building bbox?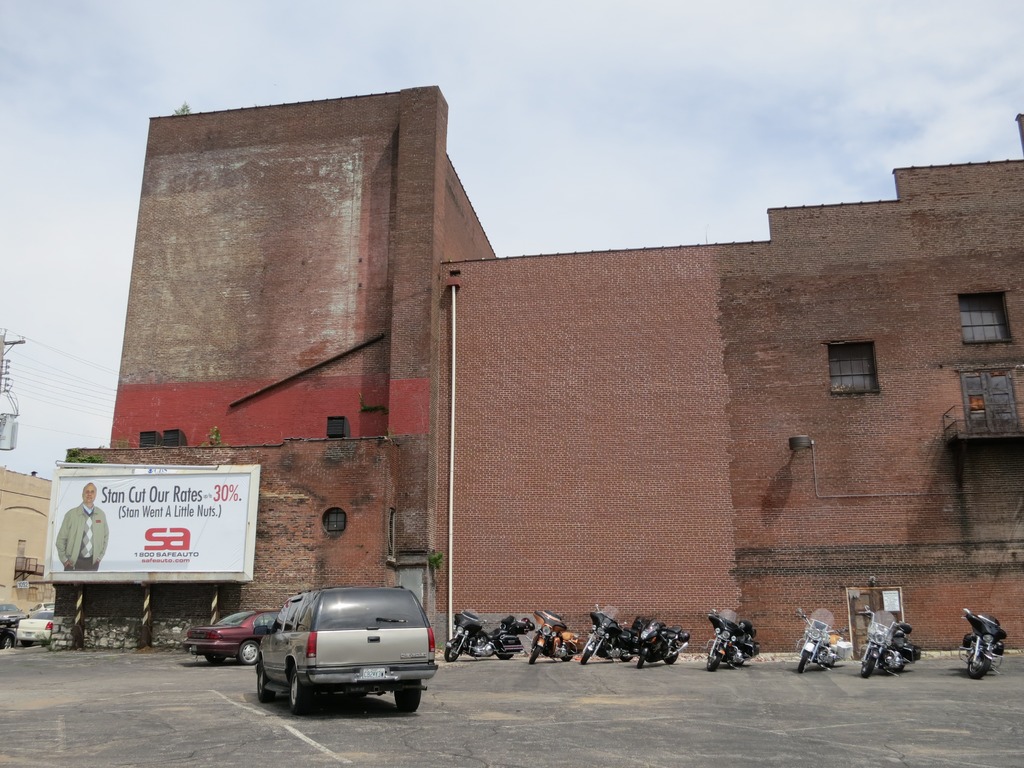
l=68, t=84, r=1023, b=652
